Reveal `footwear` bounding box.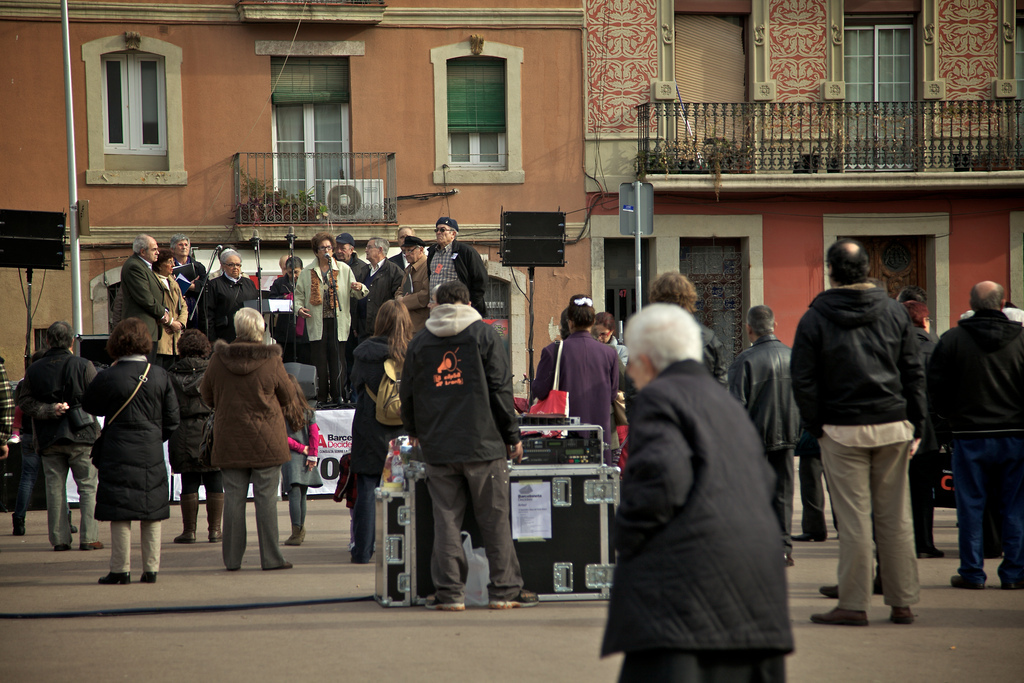
Revealed: (left=783, top=553, right=792, bottom=569).
